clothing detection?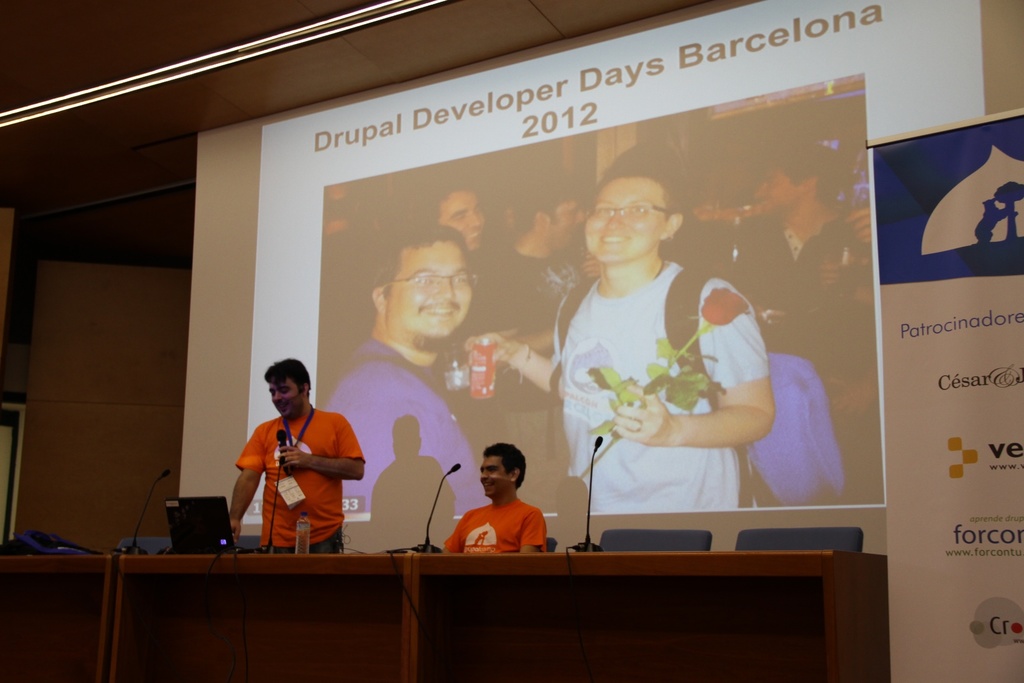
bbox(534, 262, 769, 516)
